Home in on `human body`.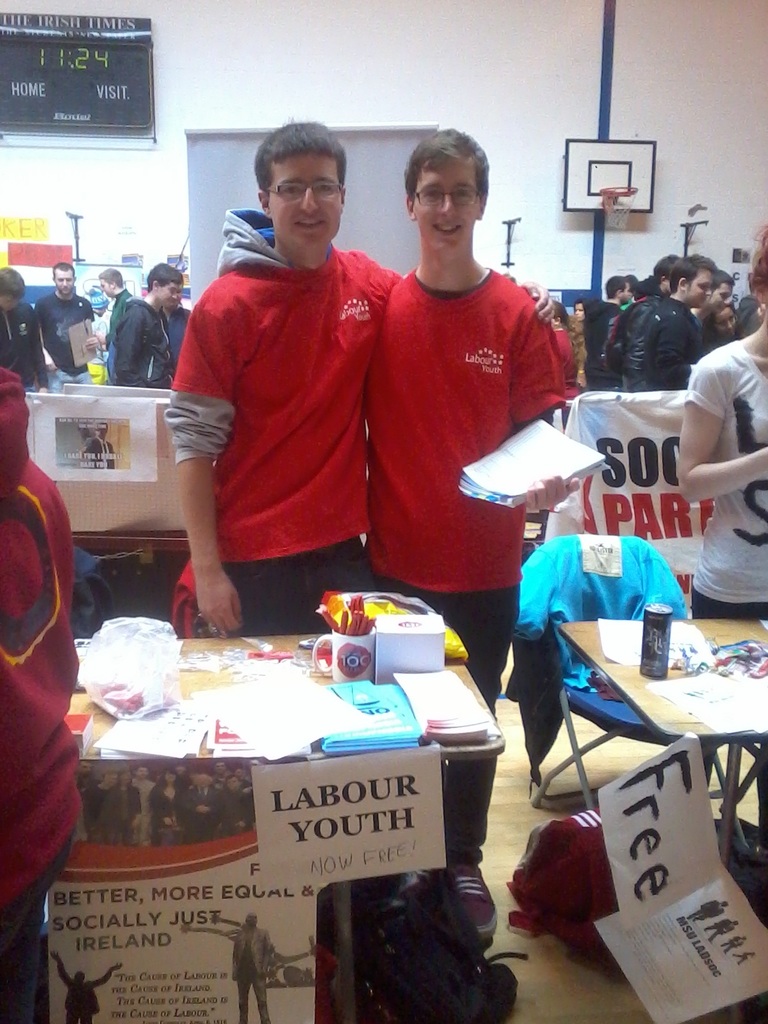
Homed in at left=579, top=278, right=630, bottom=389.
